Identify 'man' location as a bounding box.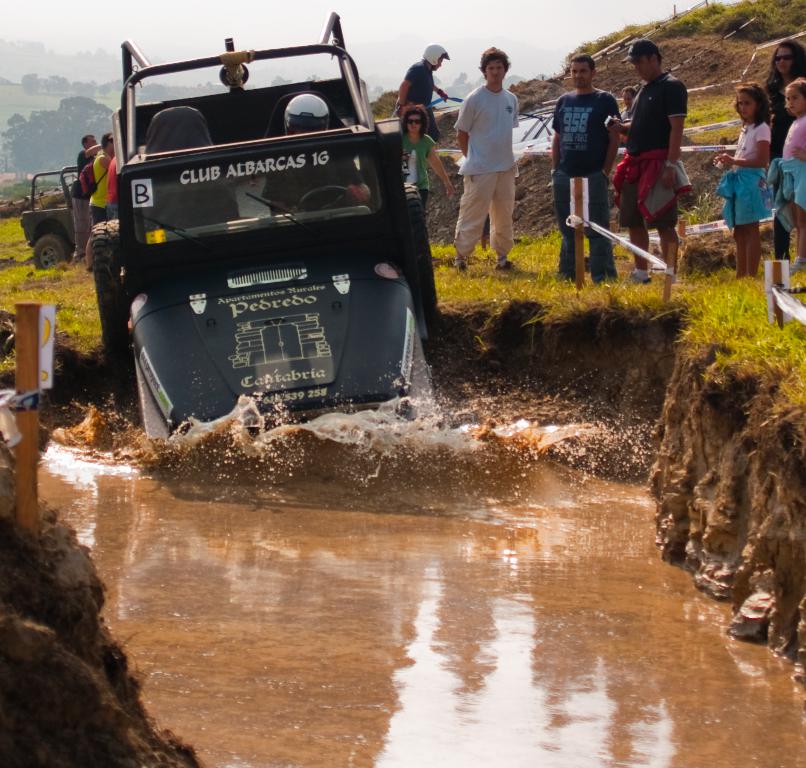
451, 48, 541, 252.
